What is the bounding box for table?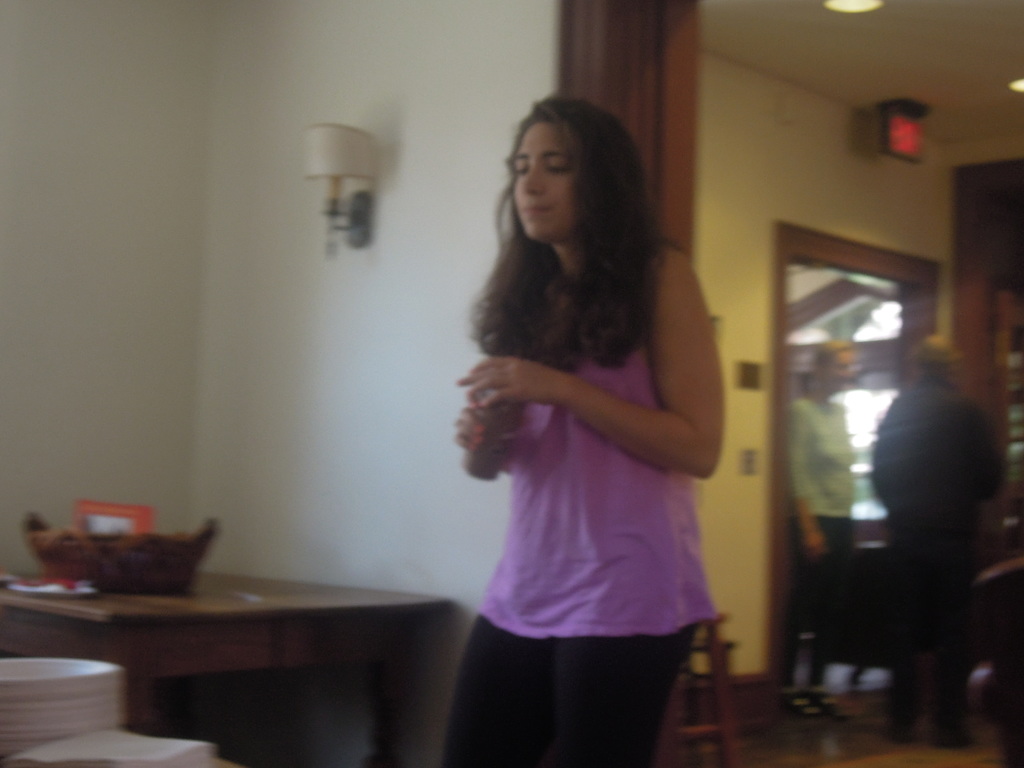
8:549:472:767.
